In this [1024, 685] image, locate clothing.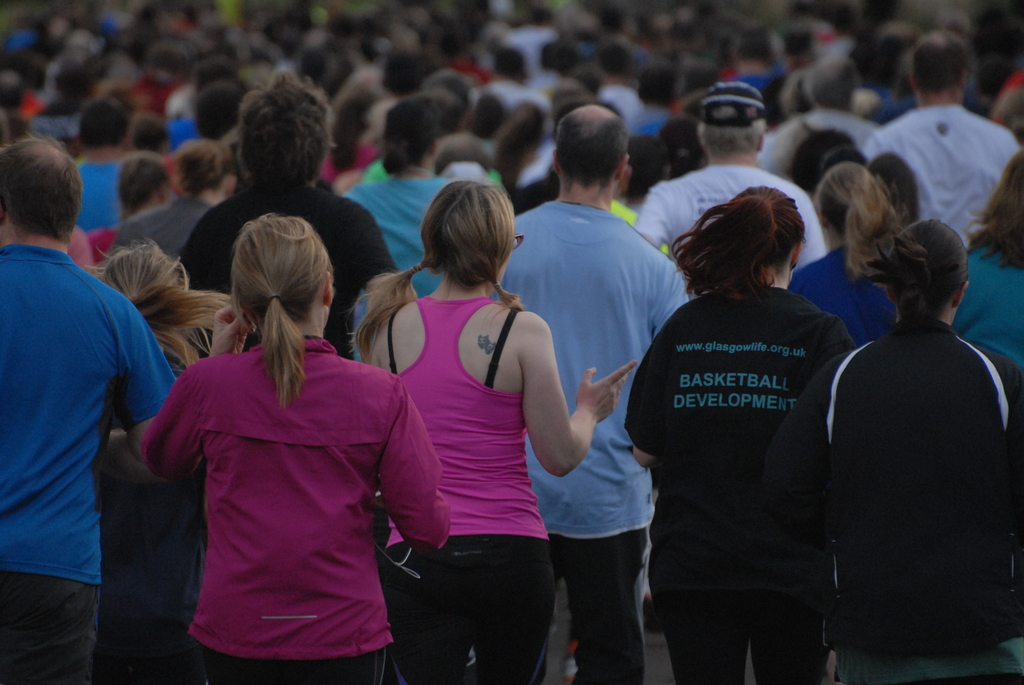
Bounding box: (x1=366, y1=295, x2=557, y2=684).
